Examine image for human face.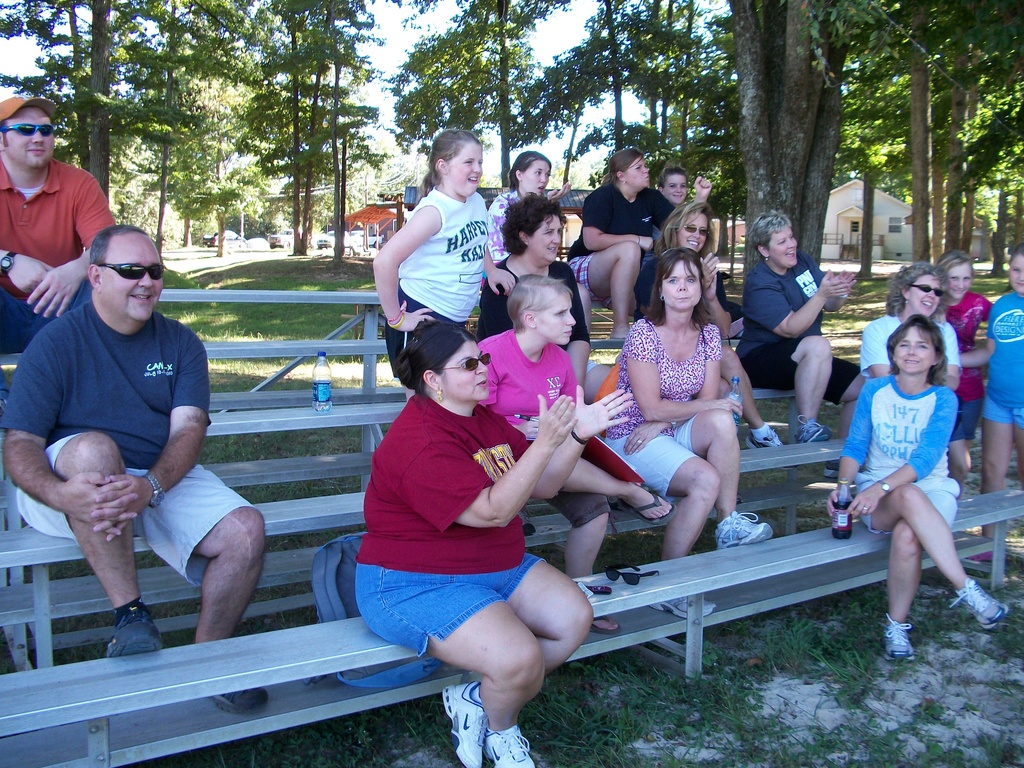
Examination result: BBox(666, 256, 700, 312).
